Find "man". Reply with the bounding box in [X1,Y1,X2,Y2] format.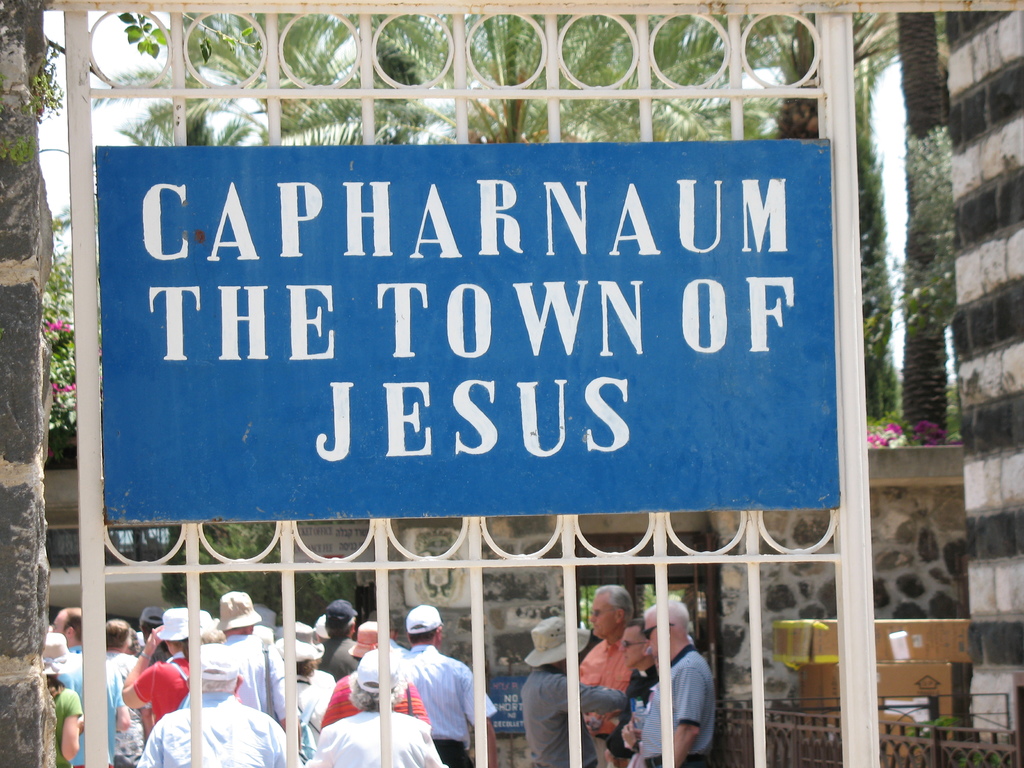
[117,609,212,726].
